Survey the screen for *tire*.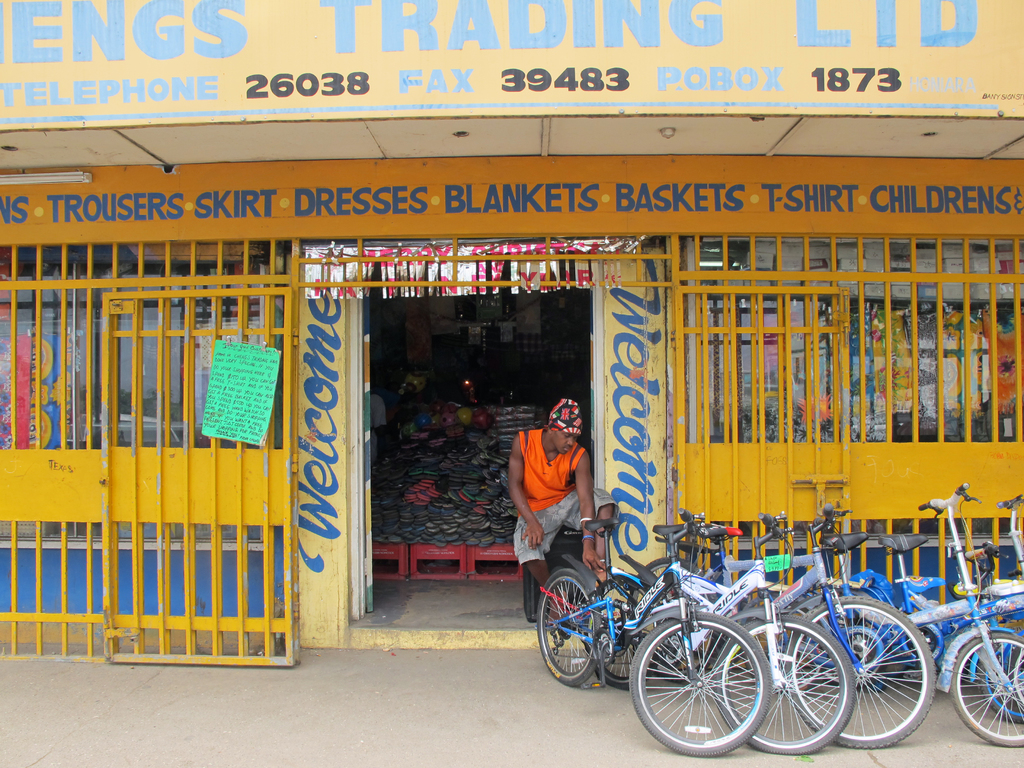
Survey found: l=710, t=611, r=859, b=757.
